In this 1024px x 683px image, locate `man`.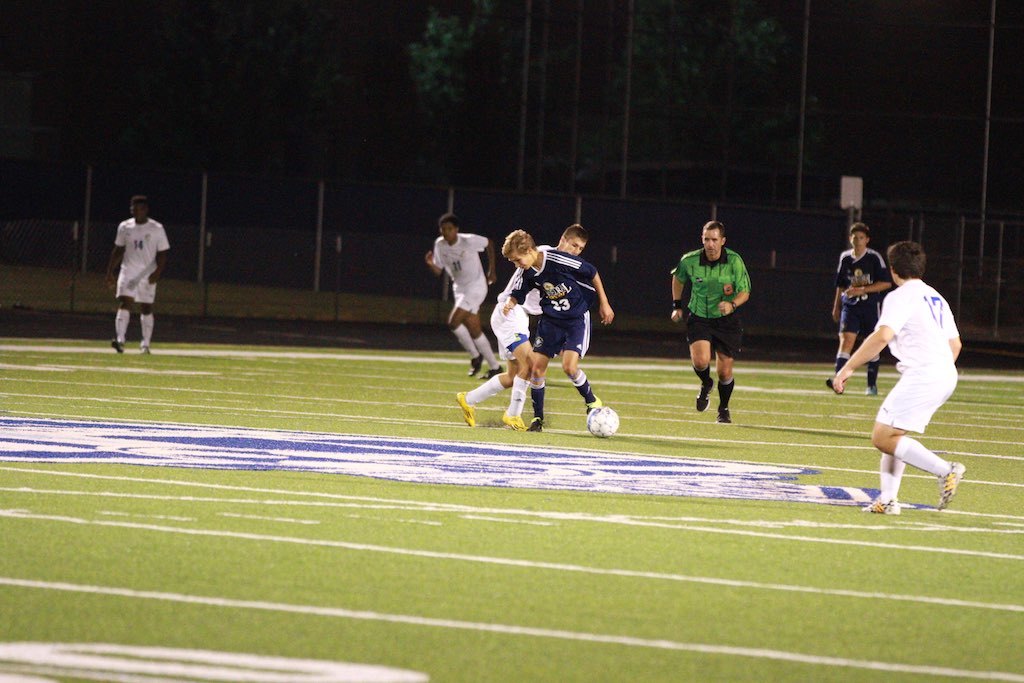
Bounding box: (853,239,976,532).
